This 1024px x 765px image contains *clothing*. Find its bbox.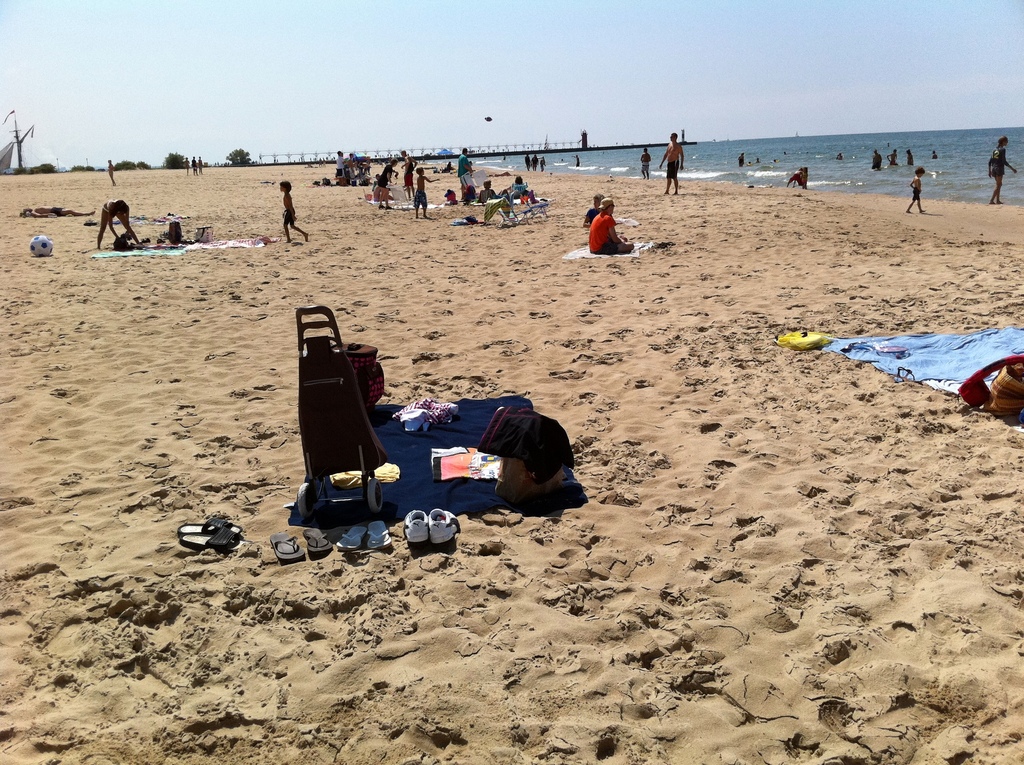
476,403,585,492.
